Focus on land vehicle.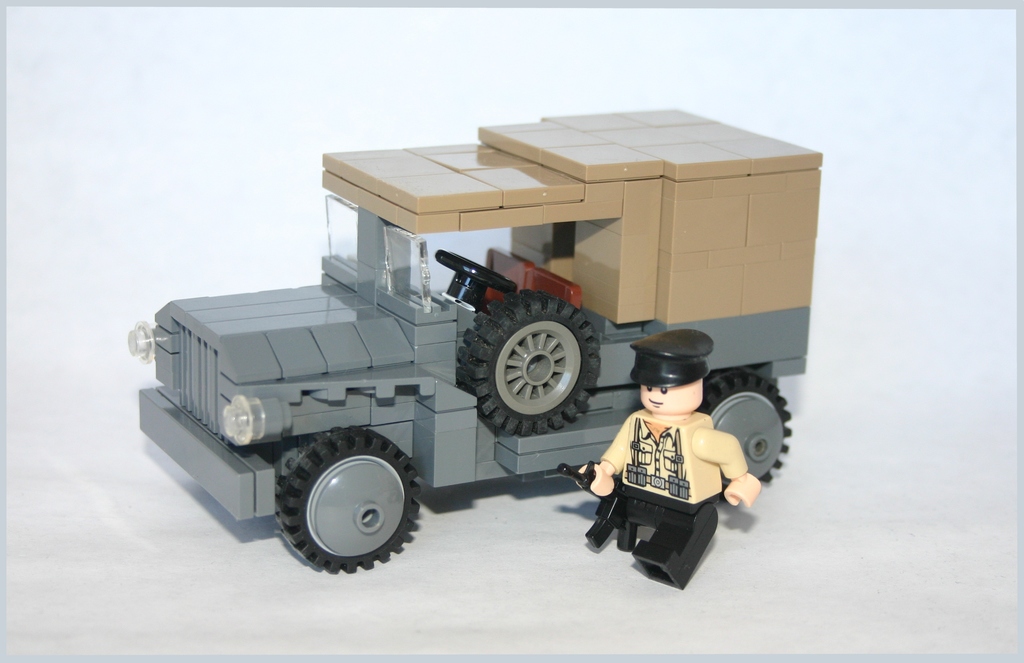
Focused at bbox(150, 106, 815, 584).
